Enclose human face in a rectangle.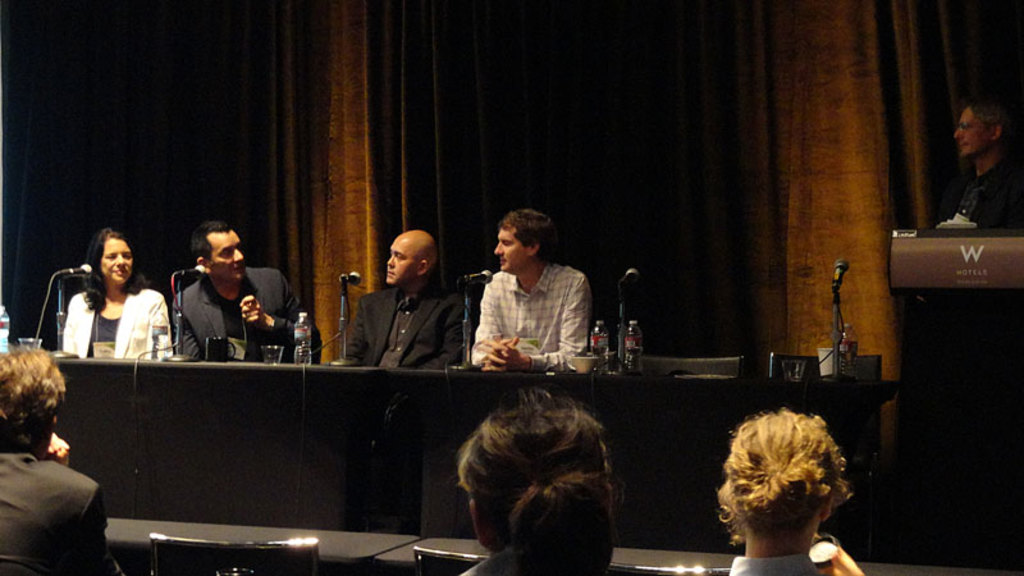
[x1=493, y1=230, x2=529, y2=276].
